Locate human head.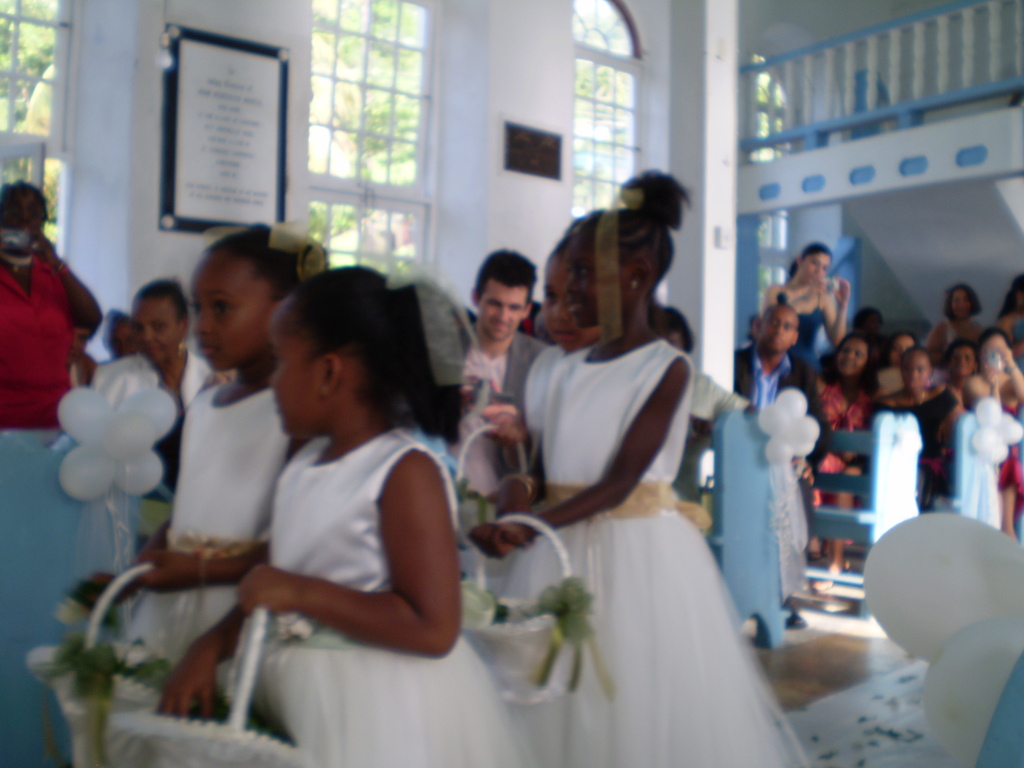
Bounding box: {"x1": 104, "y1": 310, "x2": 138, "y2": 355}.
